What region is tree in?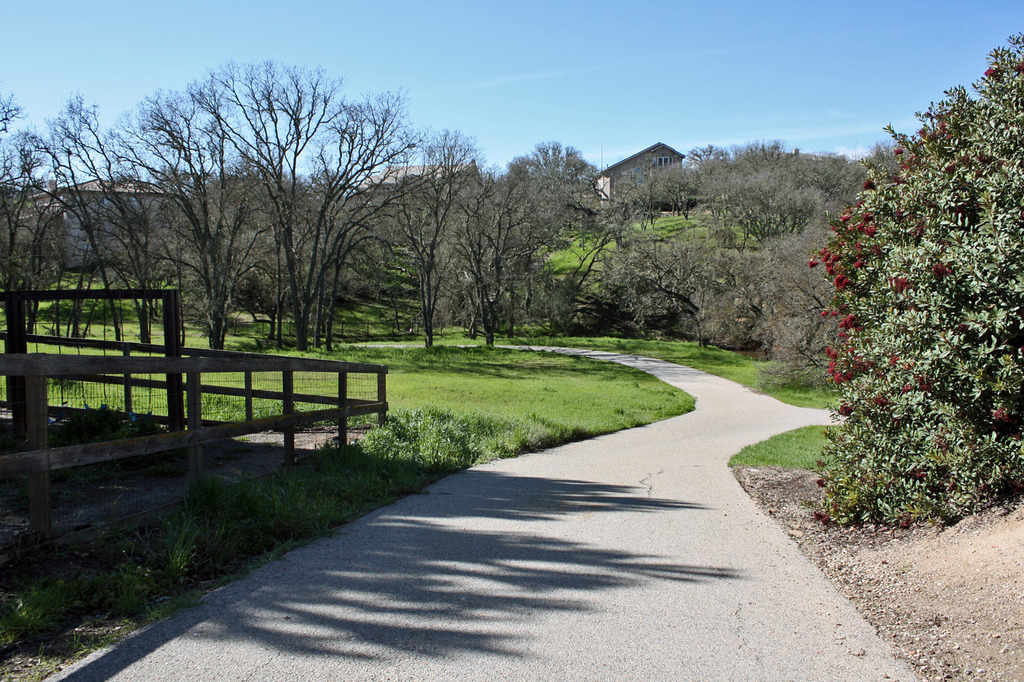
pyautogui.locateOnScreen(378, 131, 498, 337).
